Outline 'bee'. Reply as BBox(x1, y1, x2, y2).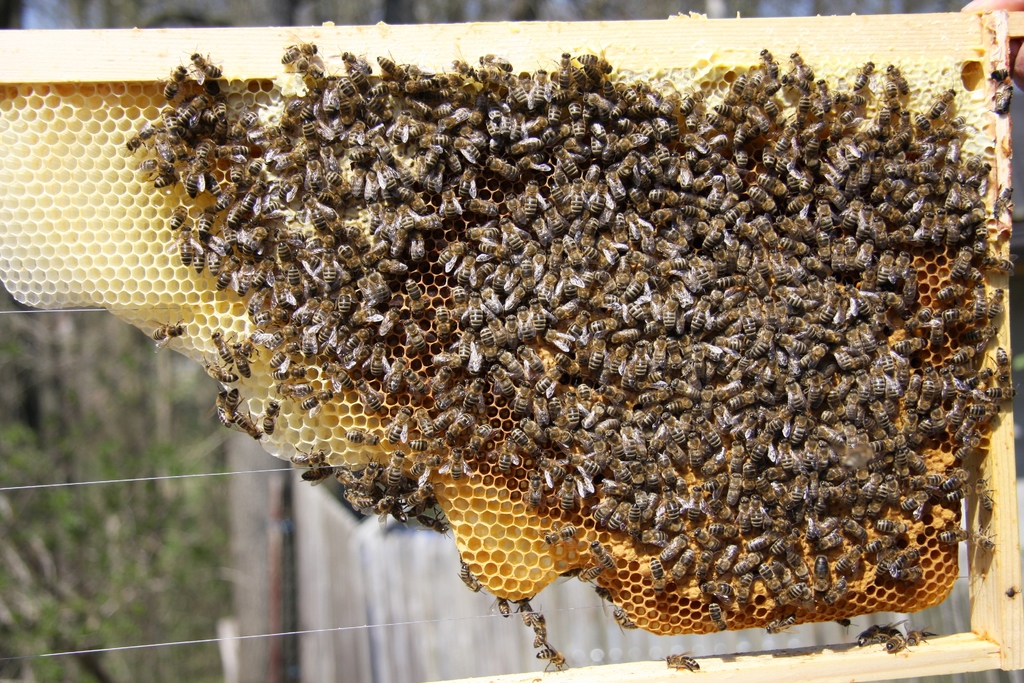
BBox(208, 245, 218, 275).
